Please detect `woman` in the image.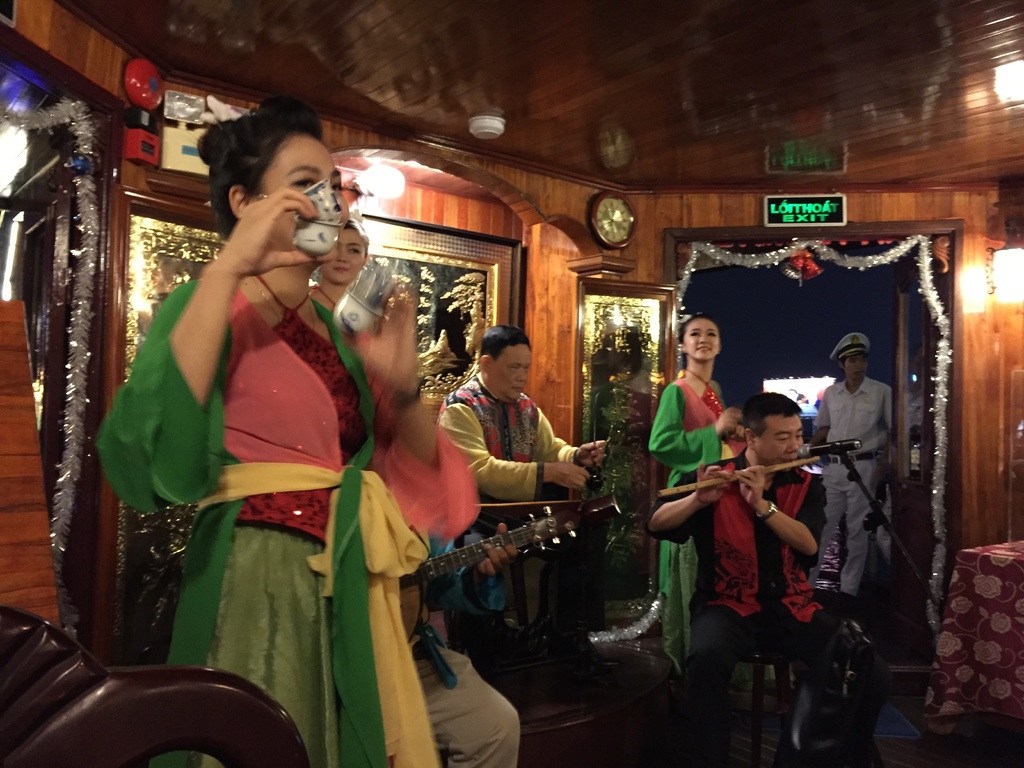
BBox(651, 313, 751, 681).
